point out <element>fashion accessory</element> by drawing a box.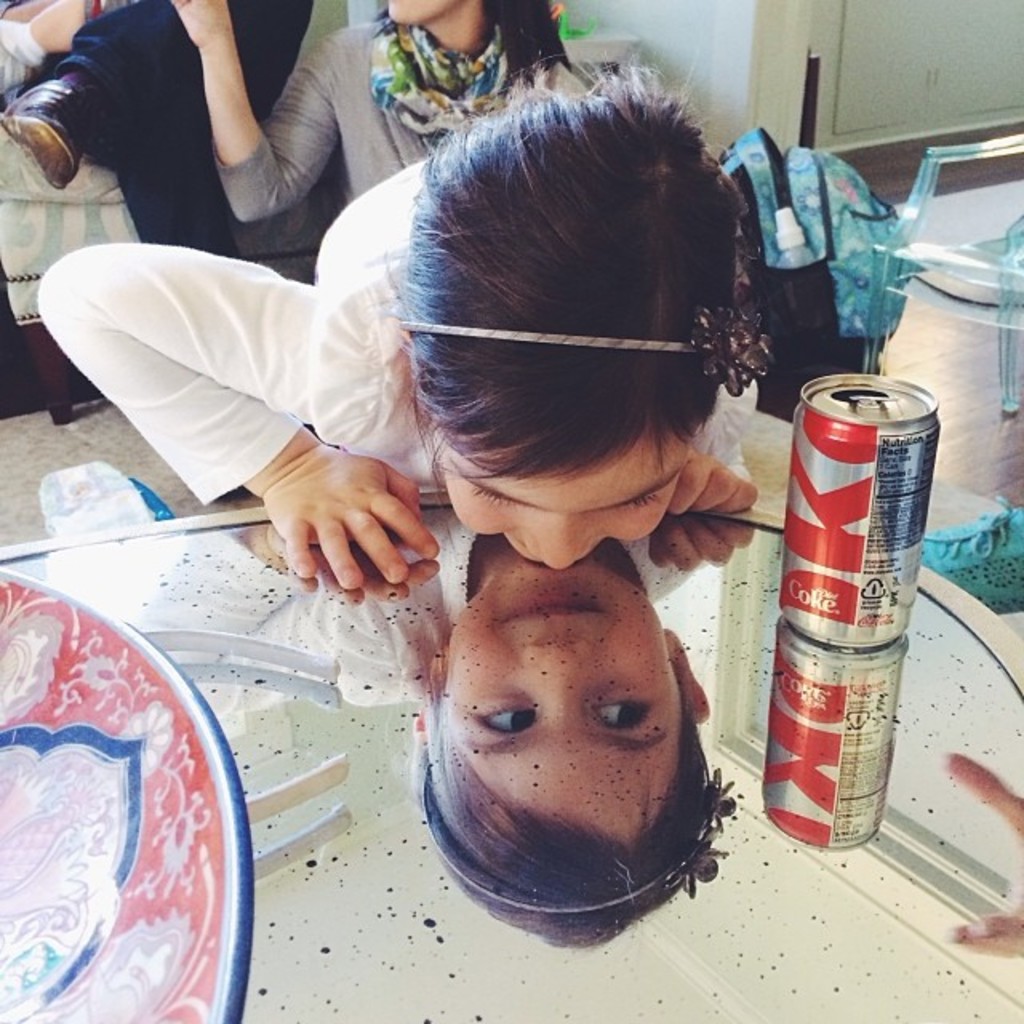
0/74/94/194.
